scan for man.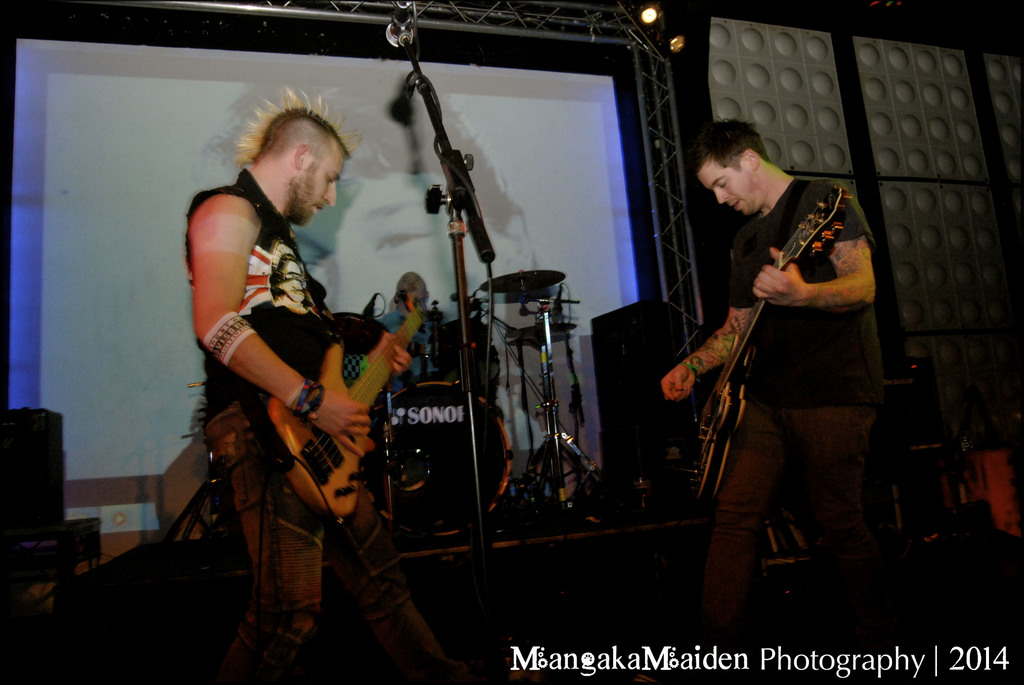
Scan result: l=383, t=269, r=446, b=392.
